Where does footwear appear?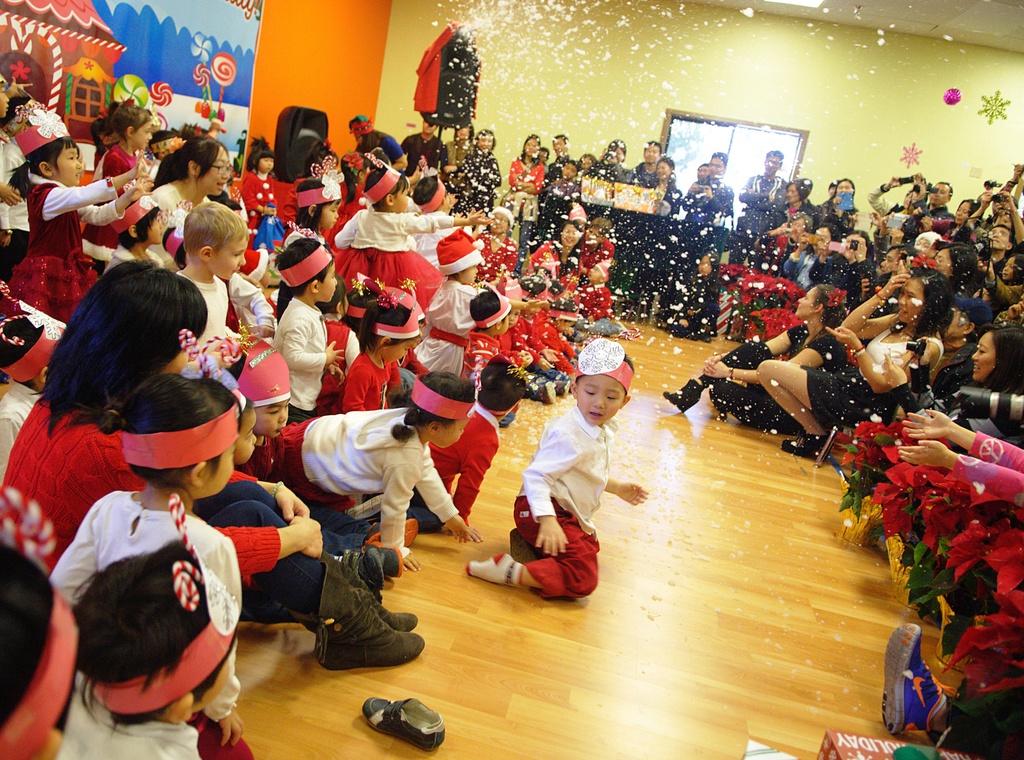
Appears at x1=556 y1=379 x2=573 y2=398.
